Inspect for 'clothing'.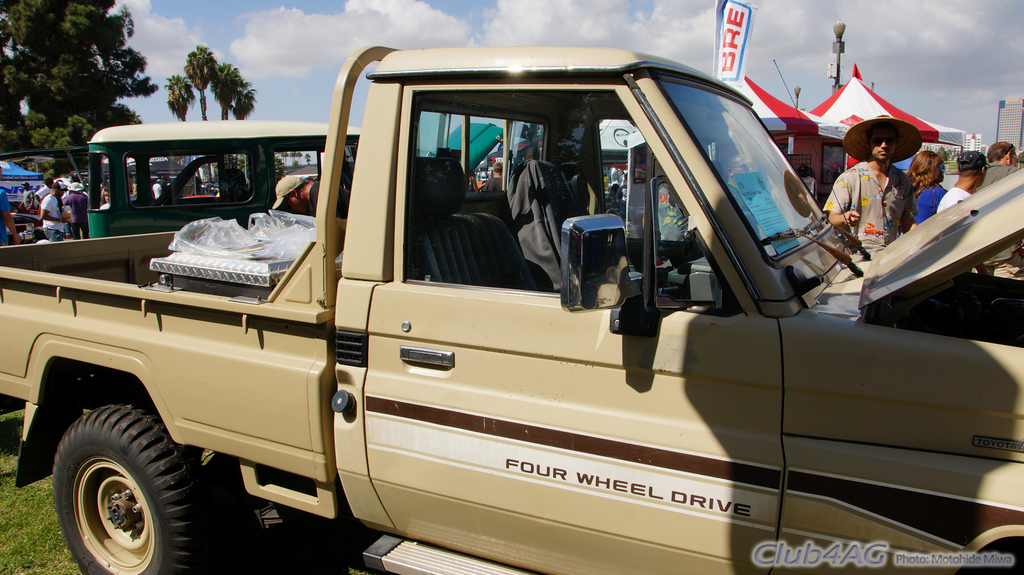
Inspection: <bbox>815, 162, 923, 280</bbox>.
